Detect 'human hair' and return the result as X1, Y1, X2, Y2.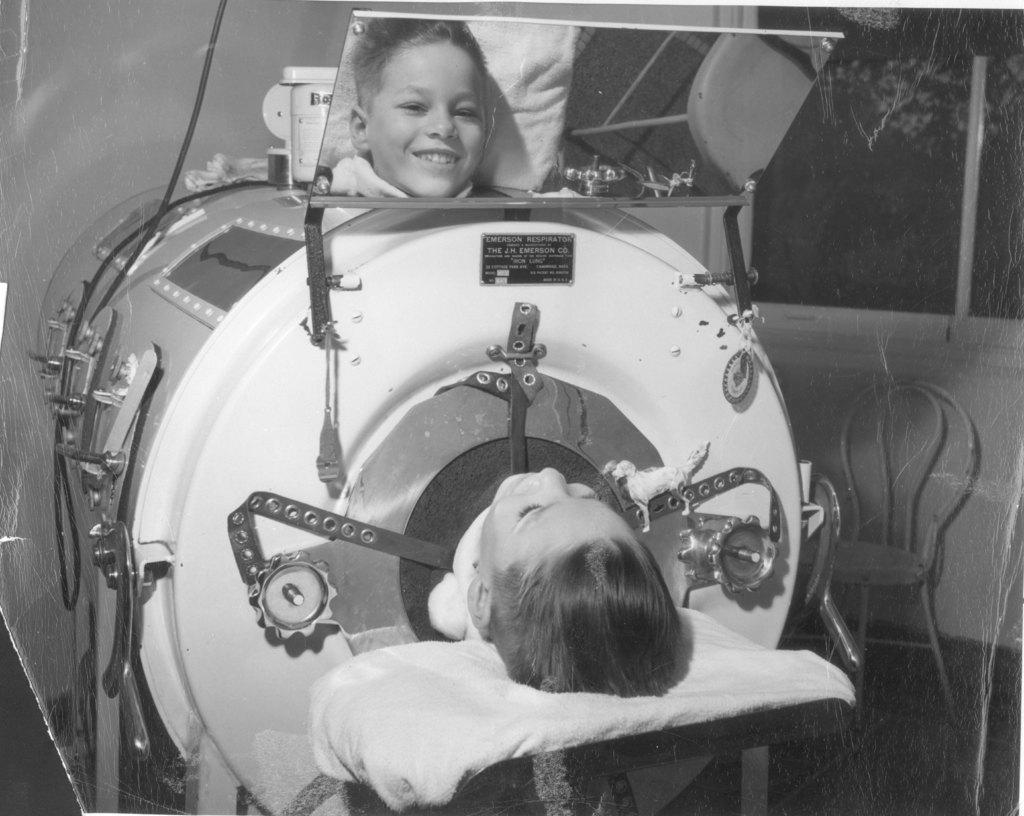
344, 12, 492, 123.
